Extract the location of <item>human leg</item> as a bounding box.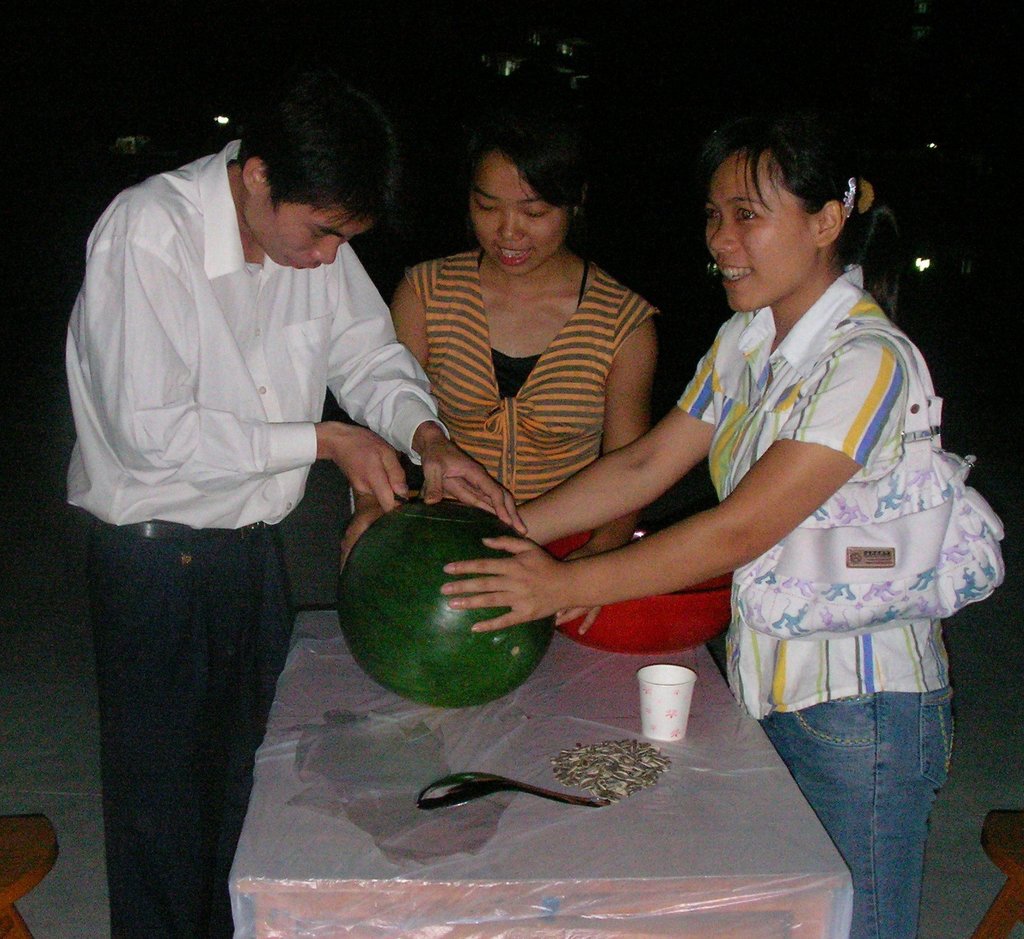
x1=93 y1=461 x2=545 y2=936.
